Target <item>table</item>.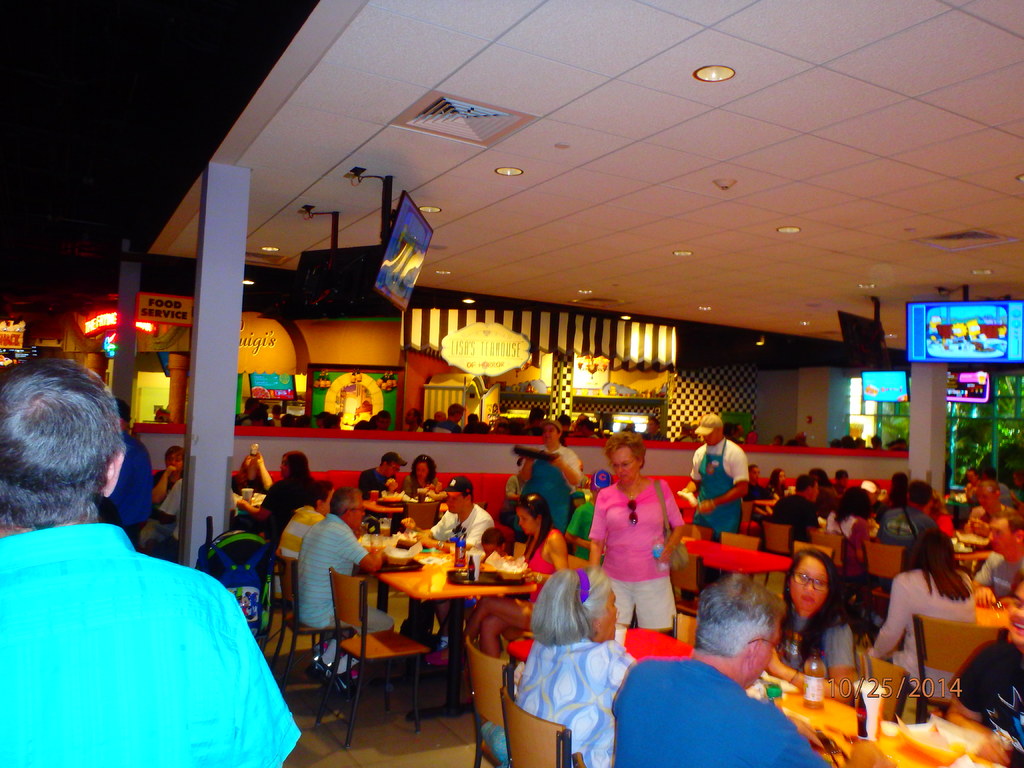
Target region: l=361, t=493, r=408, b=517.
